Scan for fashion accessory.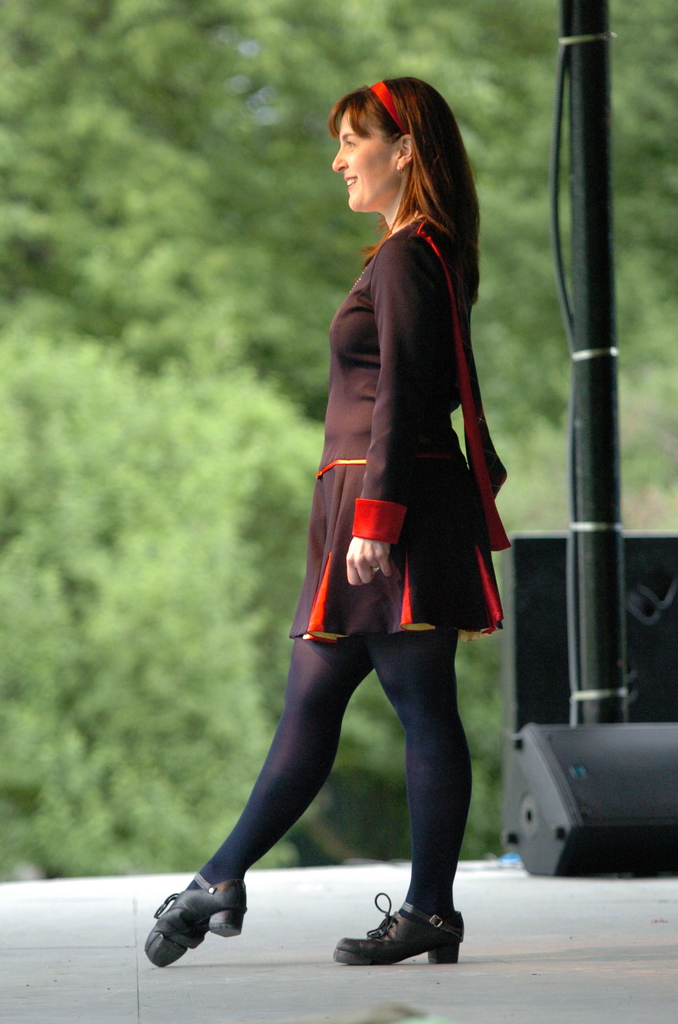
Scan result: [330,890,466,965].
